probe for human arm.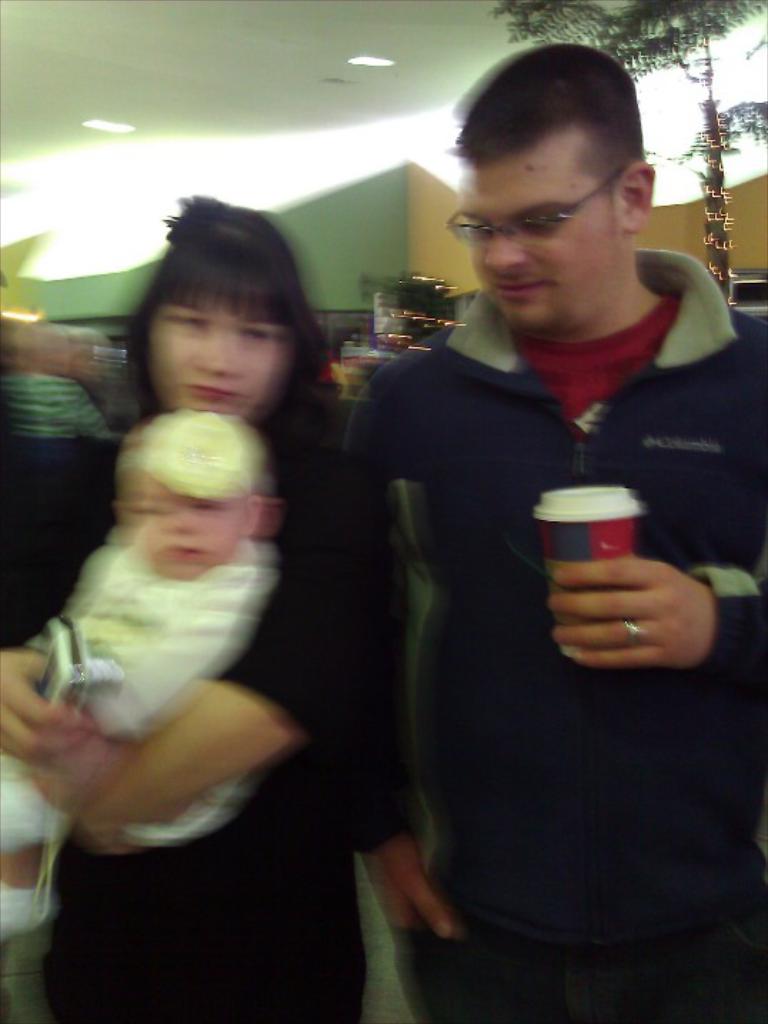
Probe result: 69,394,381,863.
